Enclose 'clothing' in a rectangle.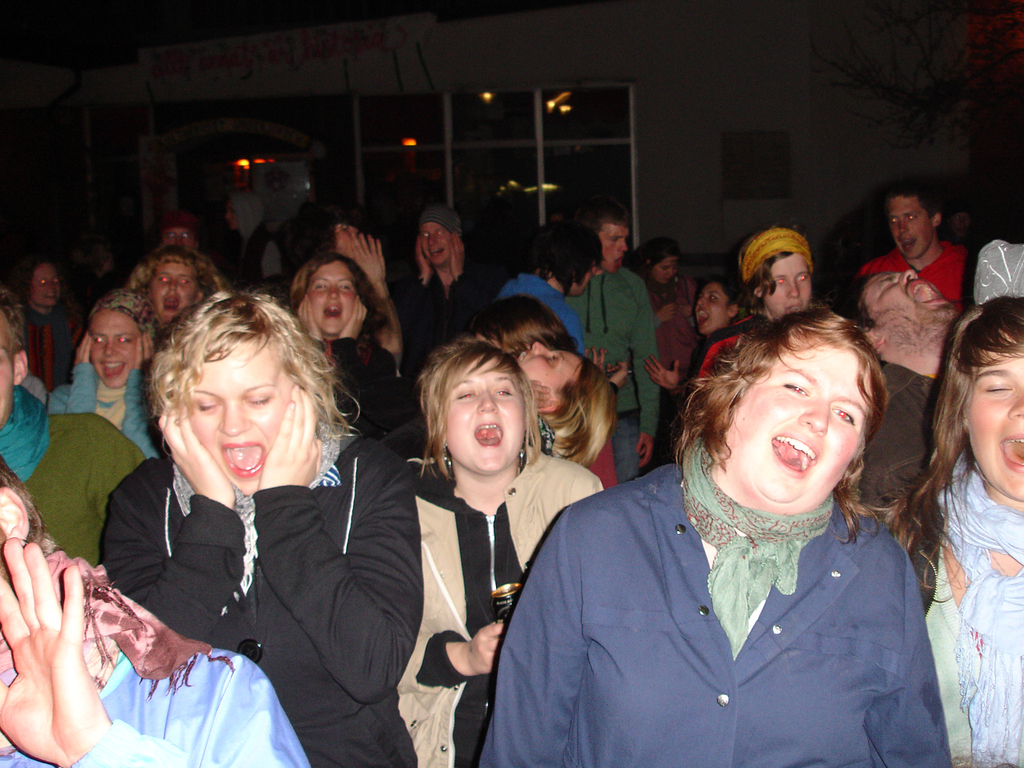
box(497, 264, 585, 346).
